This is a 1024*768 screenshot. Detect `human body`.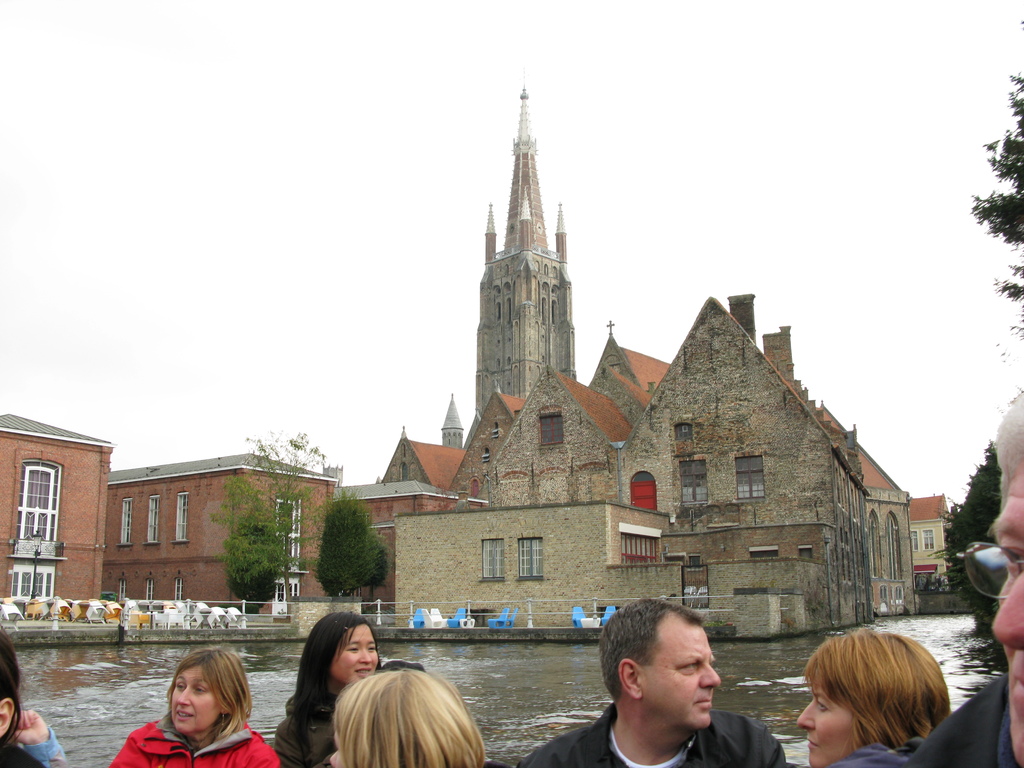
794,633,953,767.
